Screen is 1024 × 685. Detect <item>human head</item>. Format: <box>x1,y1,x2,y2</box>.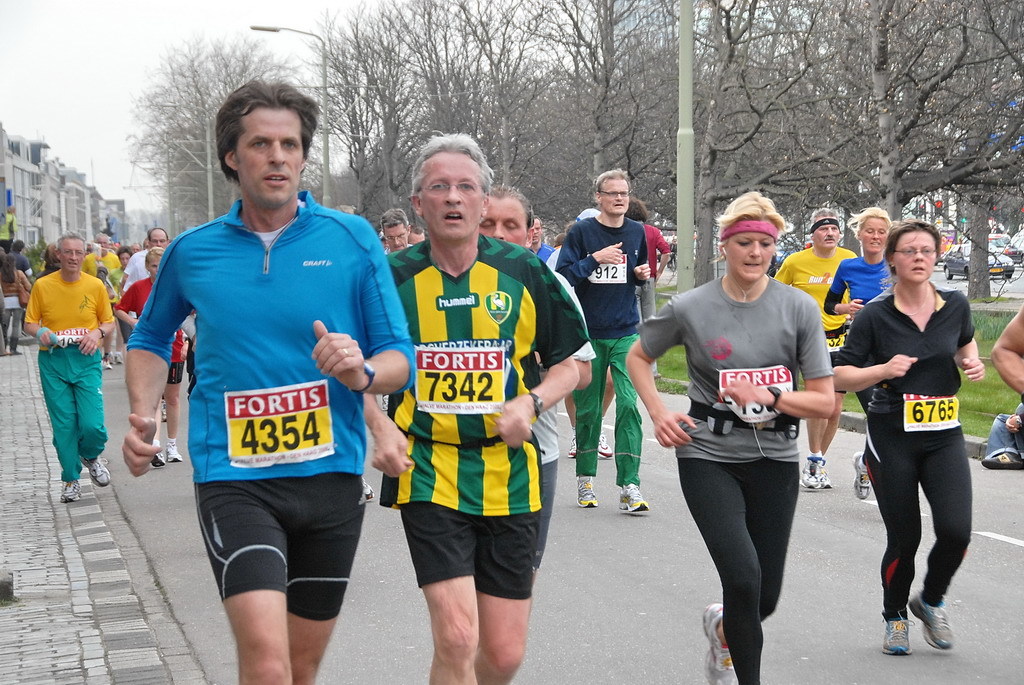
<box>198,65,318,215</box>.
